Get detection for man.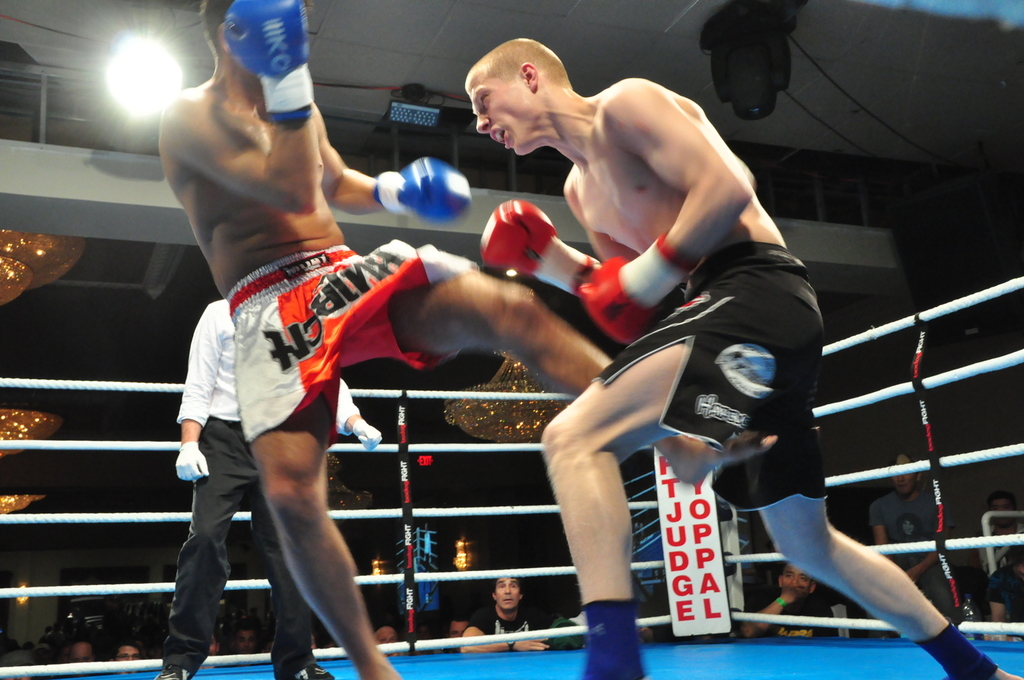
Detection: crop(117, 644, 151, 669).
